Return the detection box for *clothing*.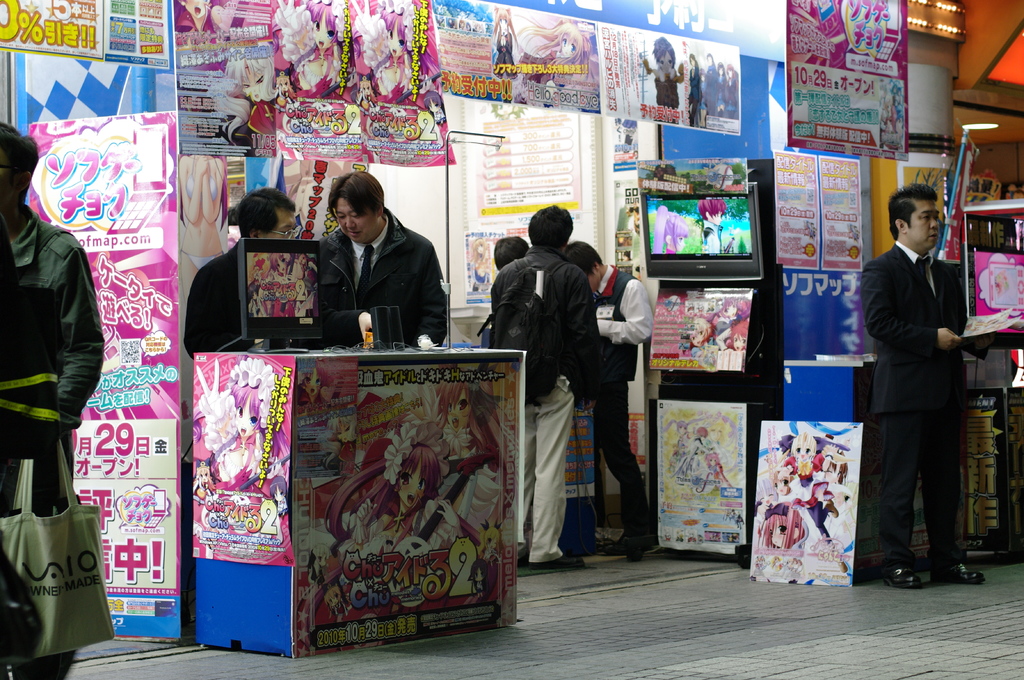
left=655, top=72, right=680, bottom=119.
